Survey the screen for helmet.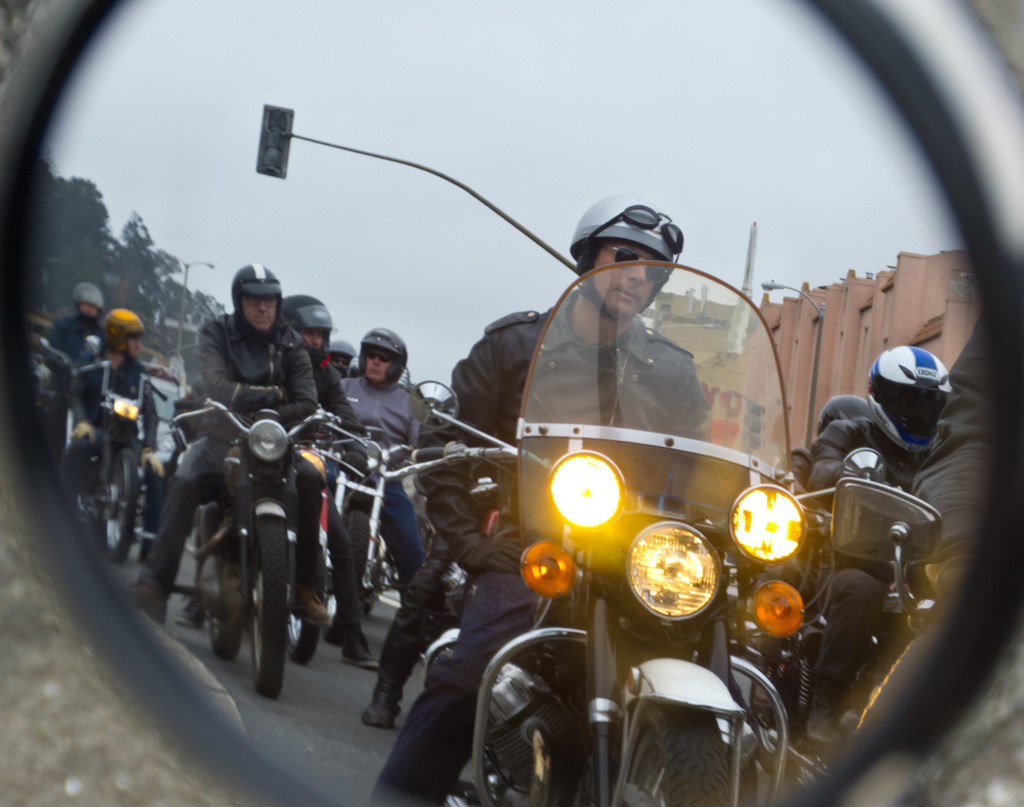
Survey found: x1=73, y1=283, x2=105, y2=326.
